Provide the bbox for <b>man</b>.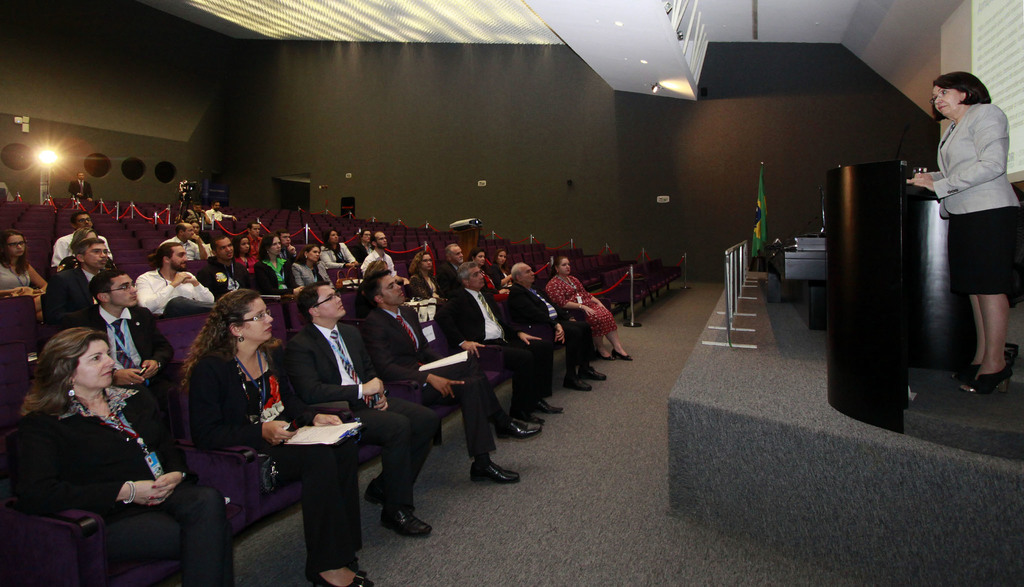
detection(278, 280, 440, 539).
